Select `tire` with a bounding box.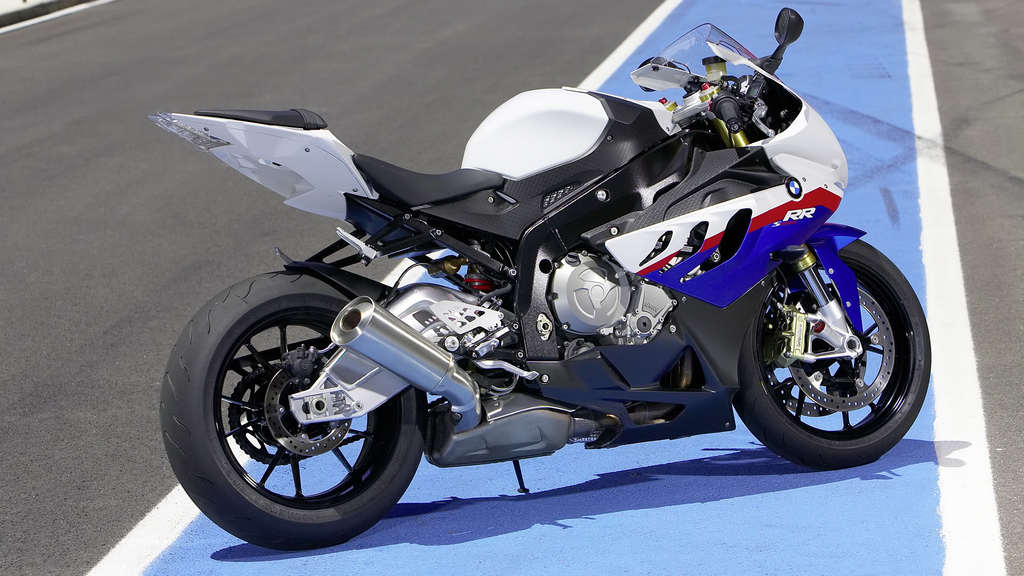
x1=735 y1=240 x2=931 y2=467.
